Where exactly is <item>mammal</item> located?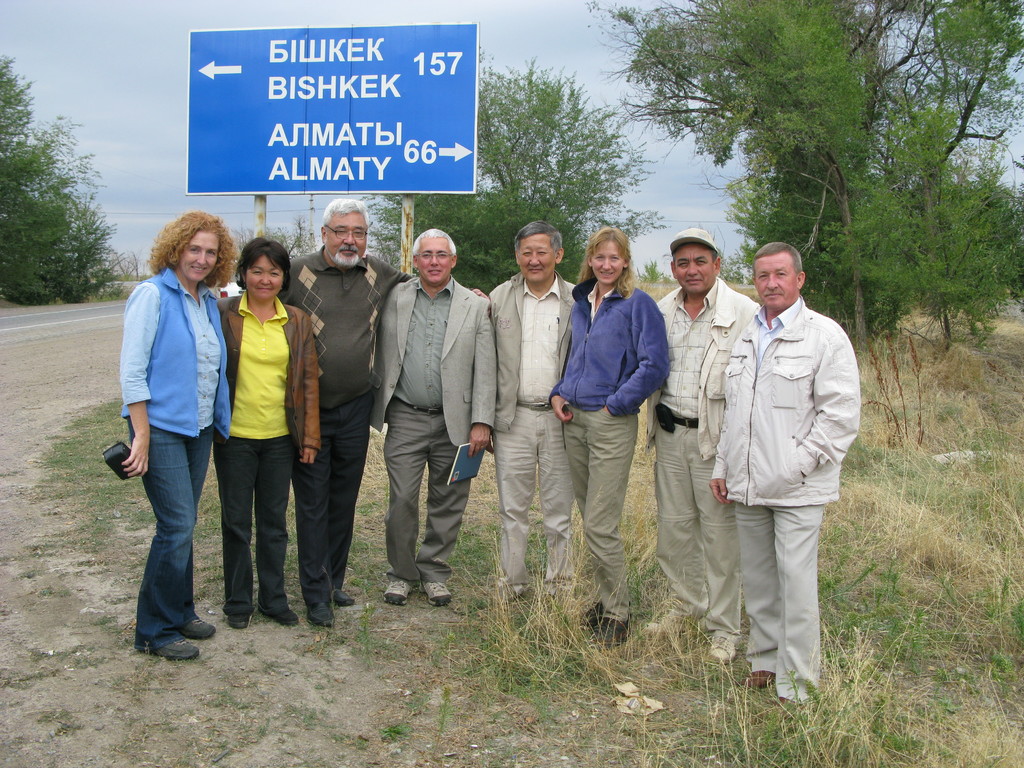
Its bounding box is select_region(368, 230, 496, 606).
